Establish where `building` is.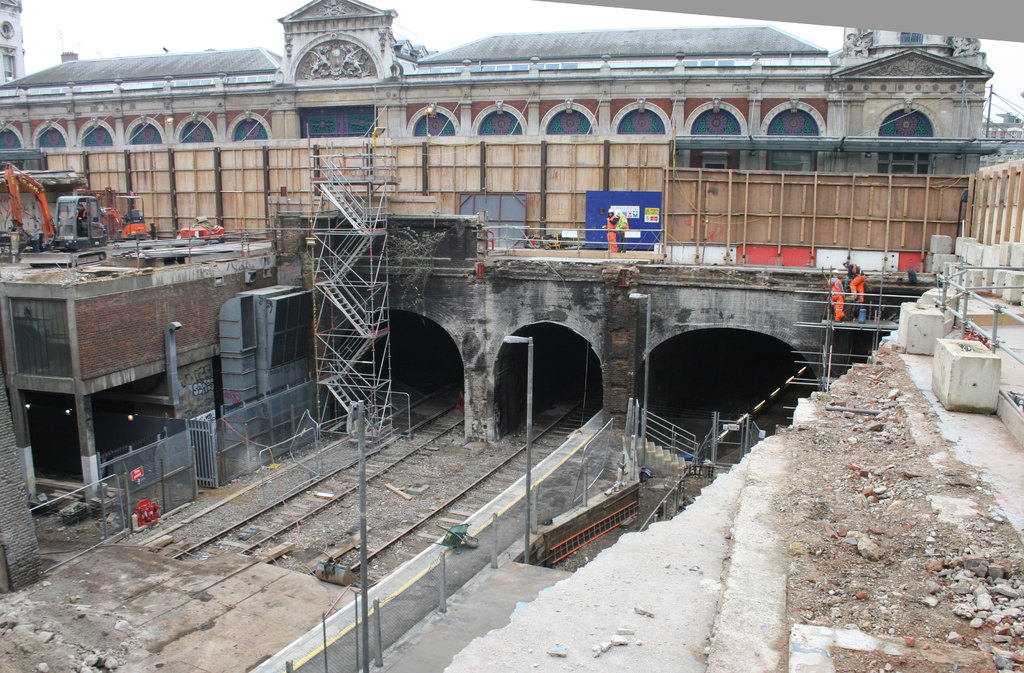
Established at rect(2, 0, 1023, 282).
